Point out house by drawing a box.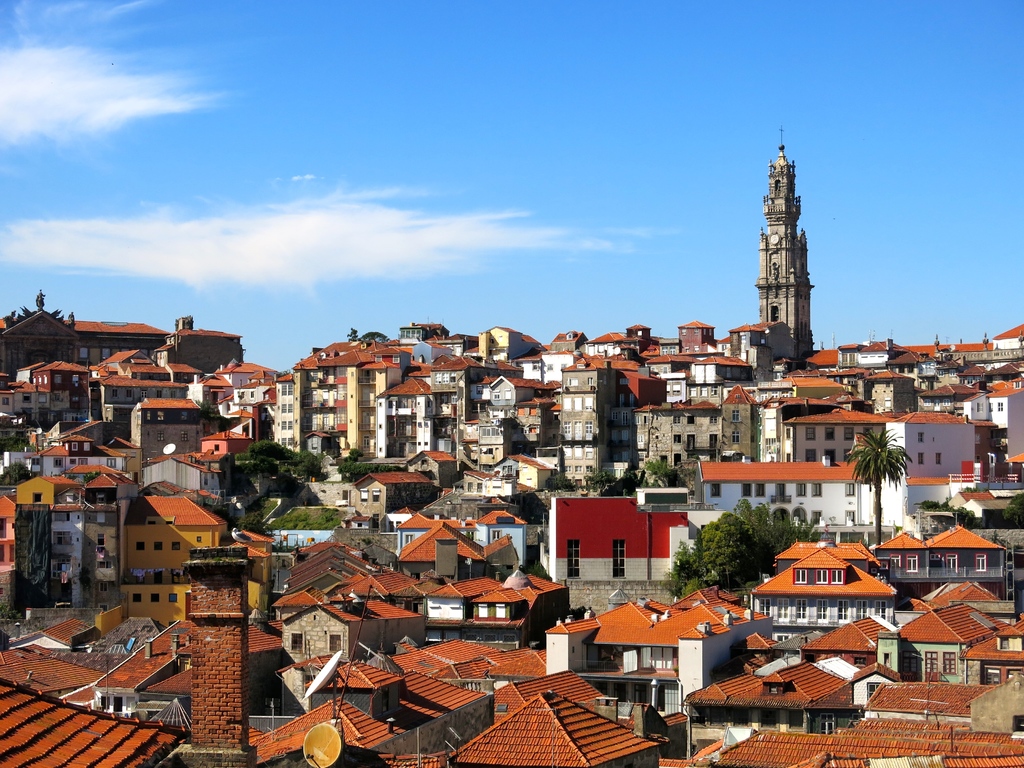
<bbox>0, 492, 20, 566</bbox>.
